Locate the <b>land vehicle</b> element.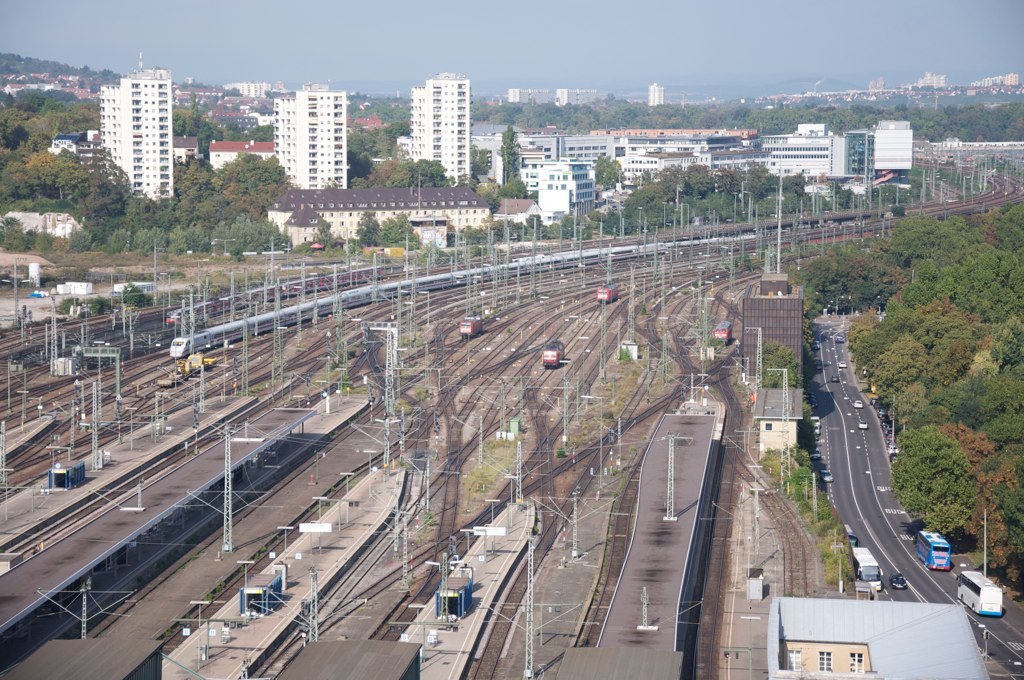
Element bbox: rect(593, 284, 617, 306).
